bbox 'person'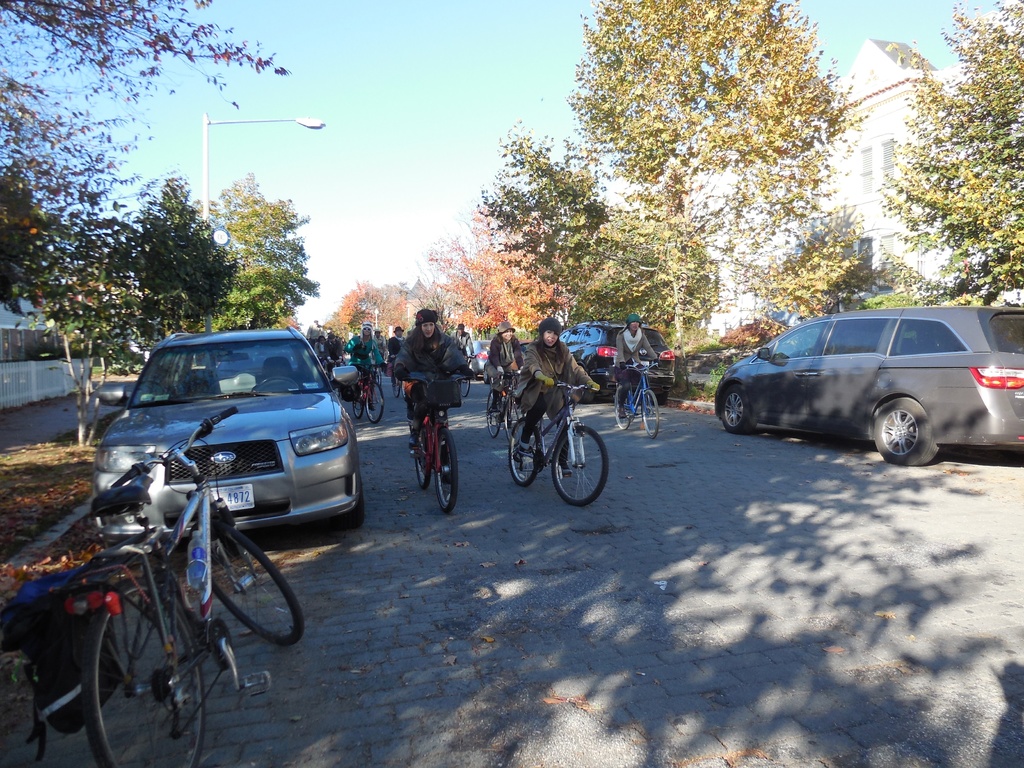
x1=371 y1=324 x2=388 y2=363
